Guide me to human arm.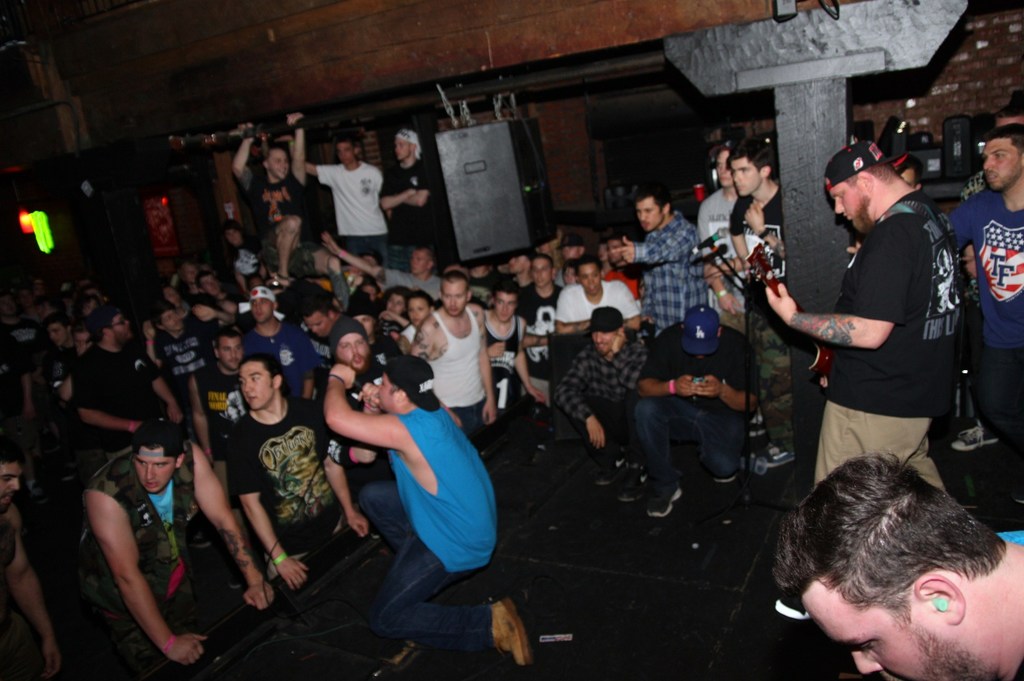
Guidance: <bbox>758, 220, 902, 348</bbox>.
